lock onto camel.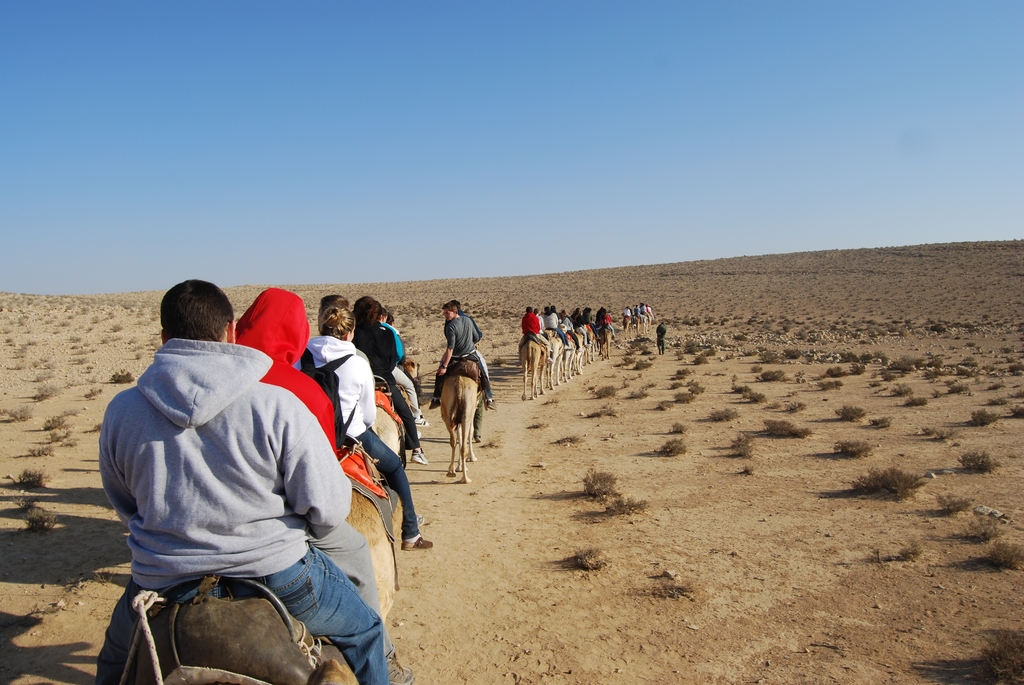
Locked: bbox=(367, 397, 409, 489).
